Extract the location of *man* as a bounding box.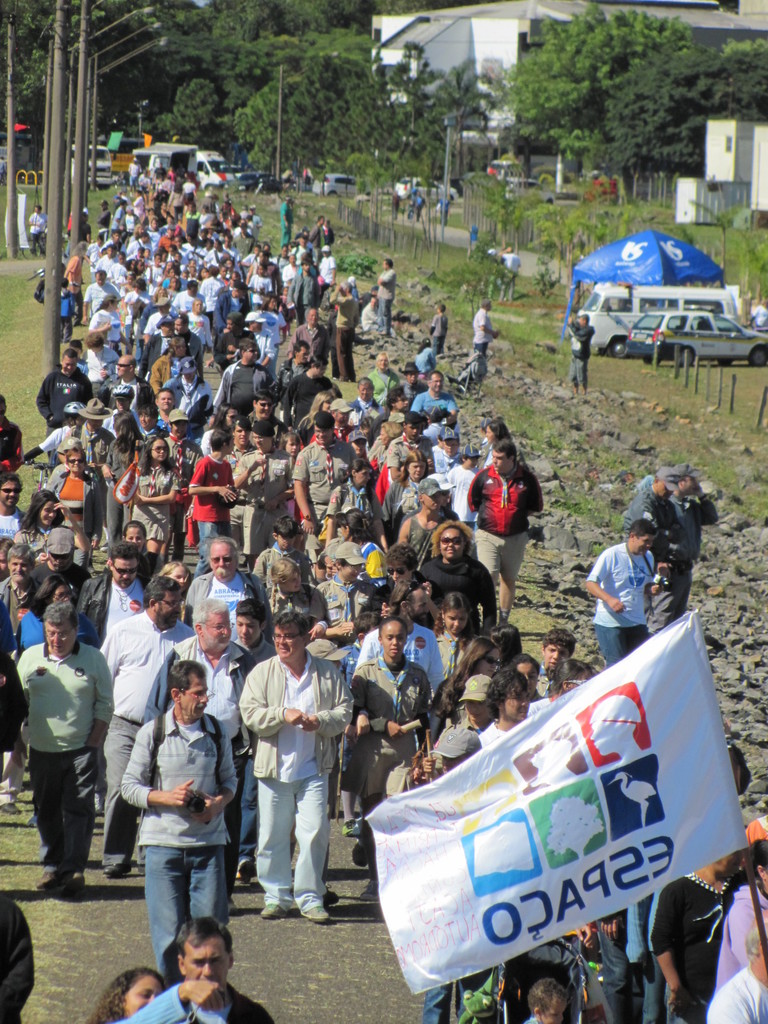
{"x1": 659, "y1": 457, "x2": 724, "y2": 634}.
